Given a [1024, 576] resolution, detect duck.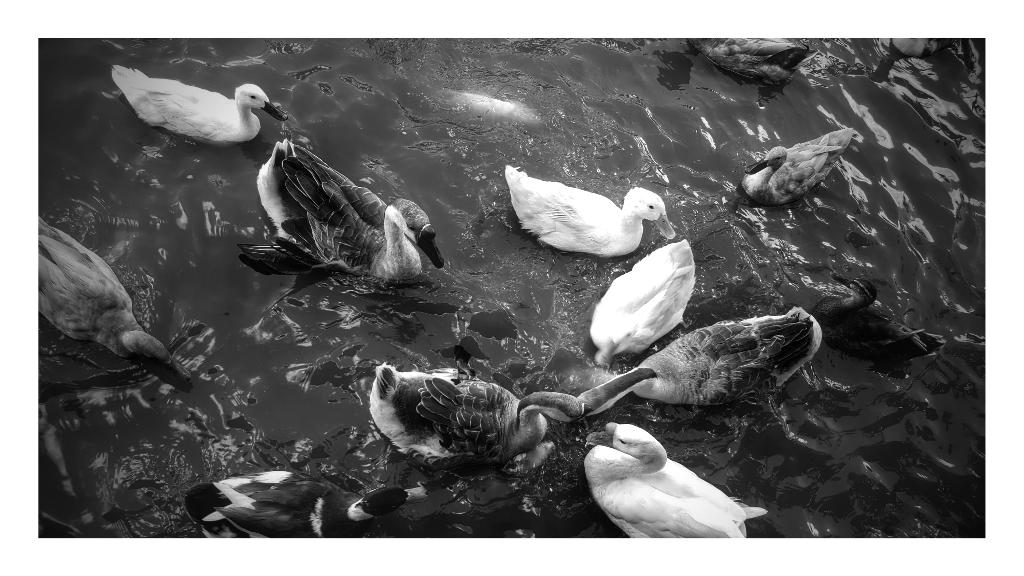
609 301 832 413.
